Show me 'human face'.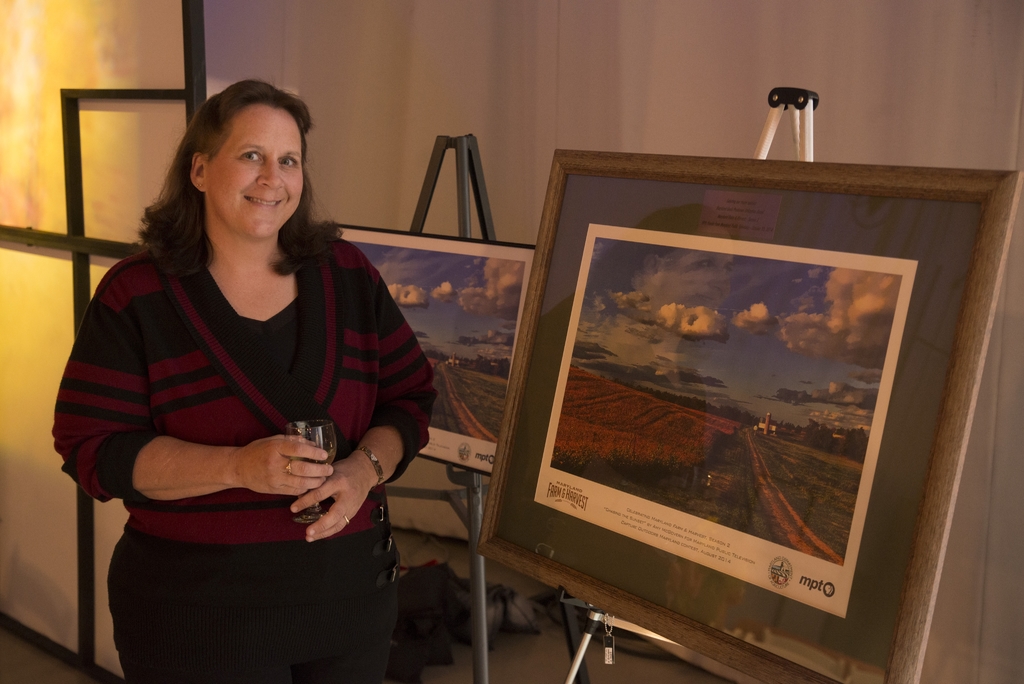
'human face' is here: detection(199, 99, 309, 240).
